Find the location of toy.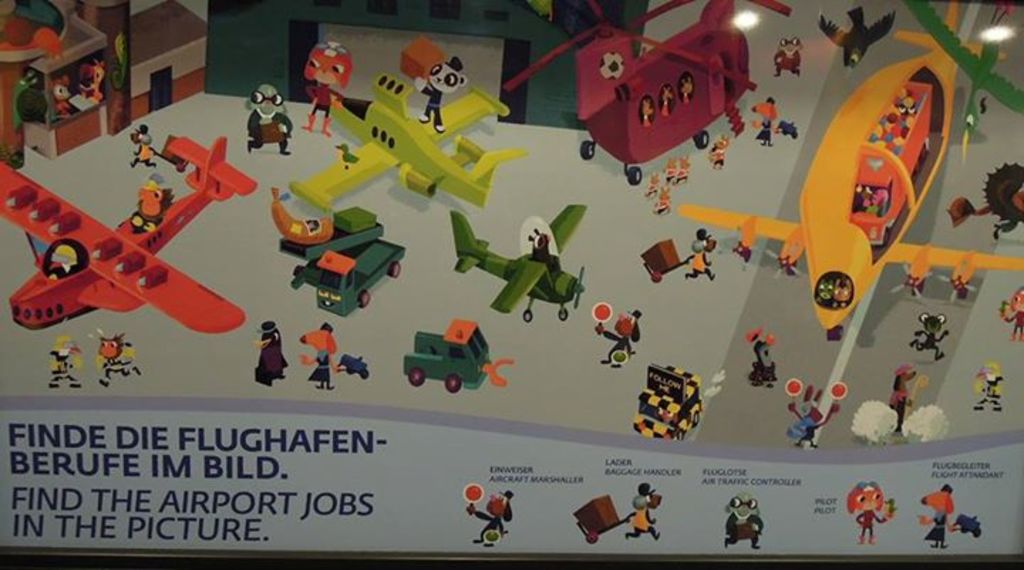
Location: [909,482,959,553].
